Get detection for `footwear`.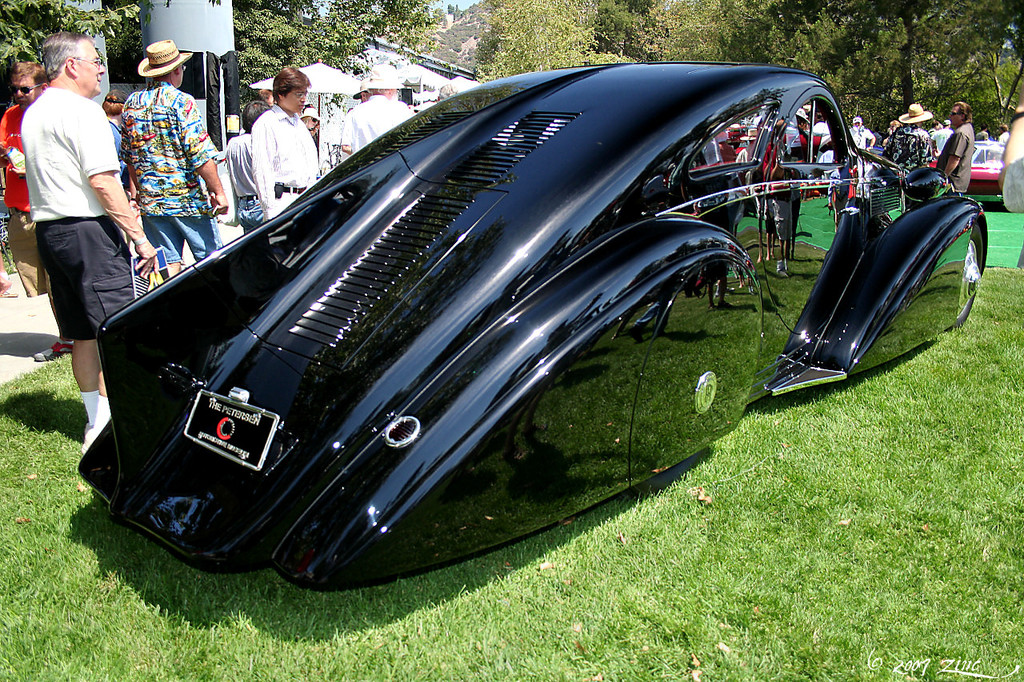
Detection: box(2, 289, 17, 297).
